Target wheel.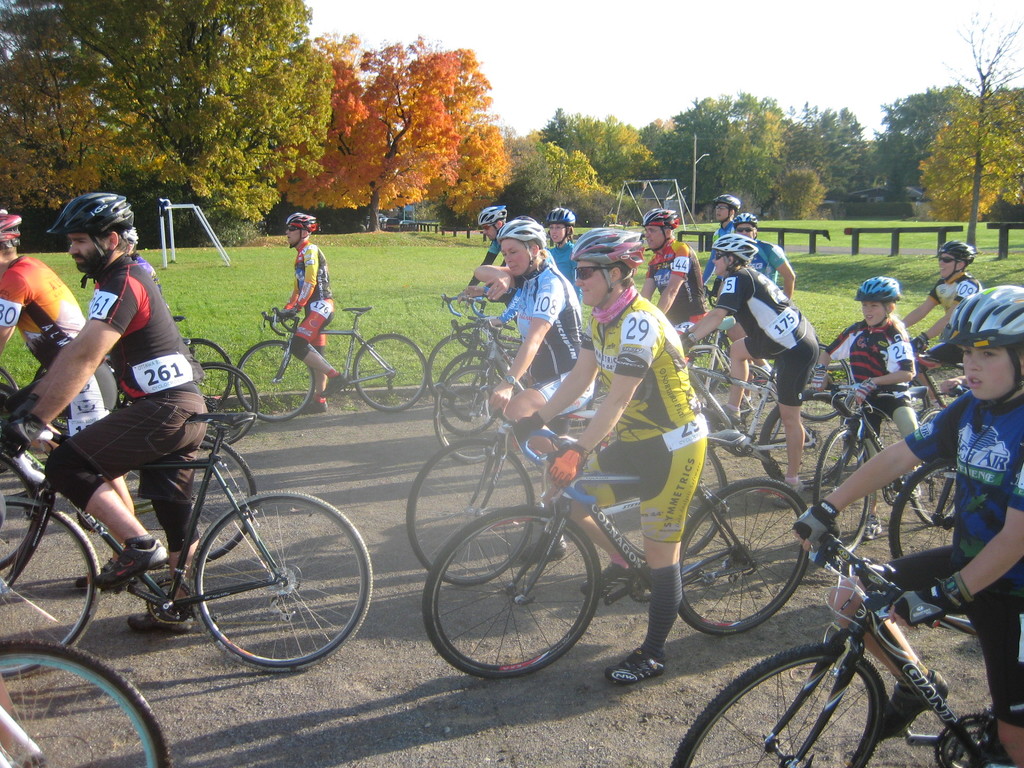
Target region: locate(423, 506, 602, 679).
